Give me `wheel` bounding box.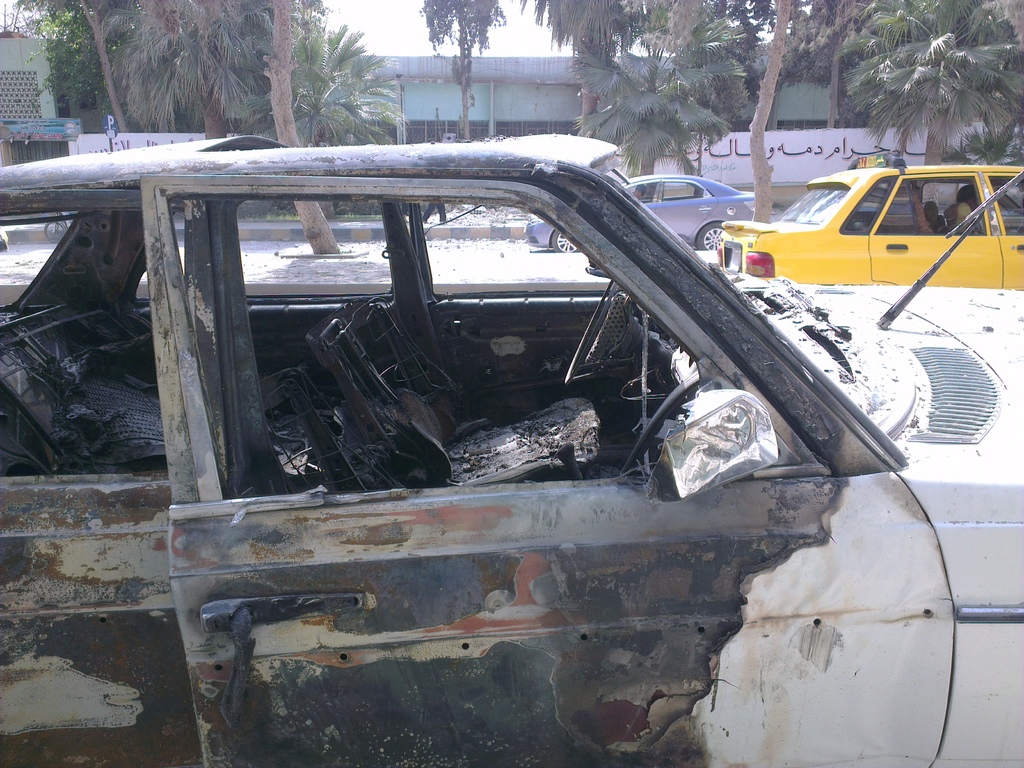
(552,229,579,254).
